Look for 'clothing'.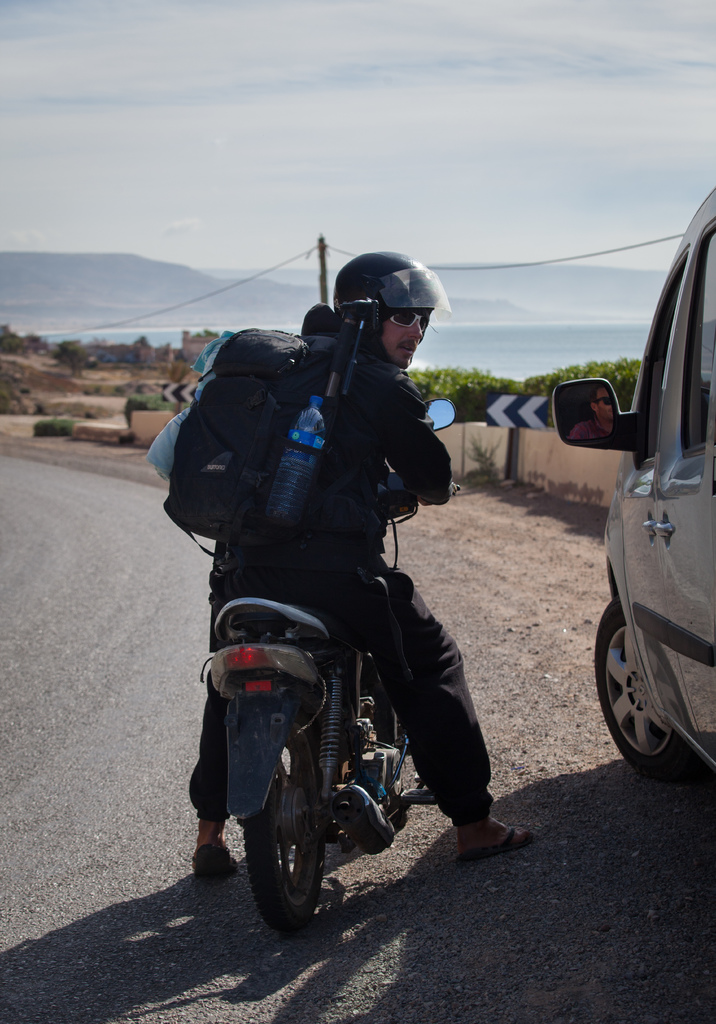
Found: x1=165 y1=284 x2=489 y2=813.
